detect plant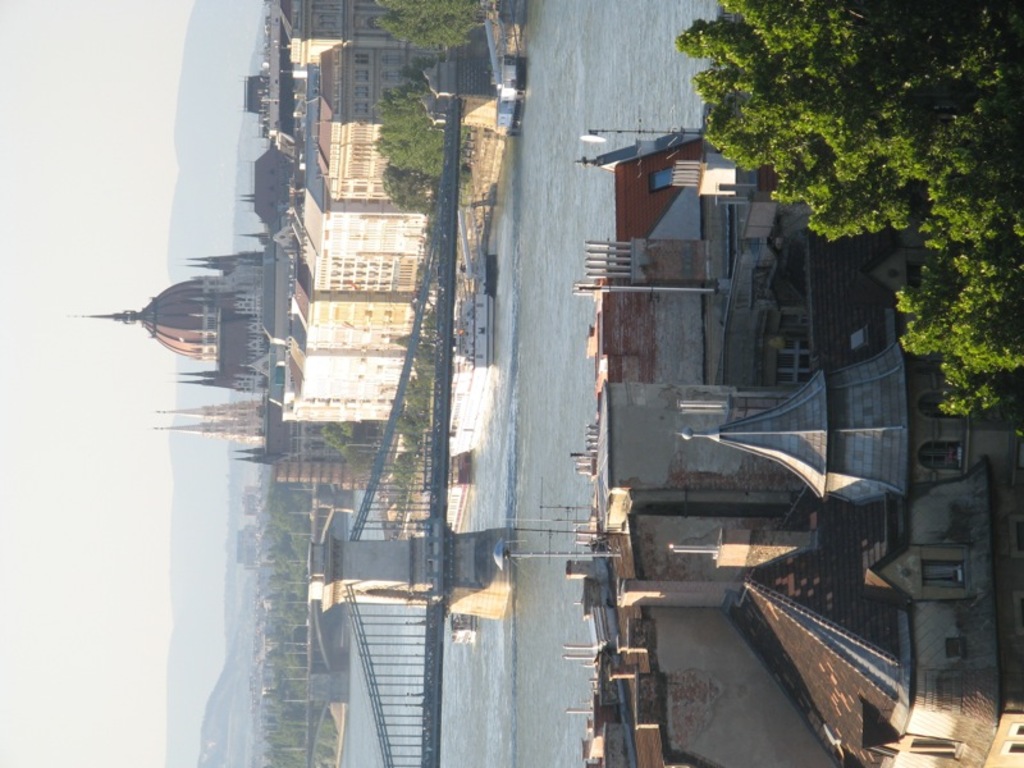
367,0,486,67
